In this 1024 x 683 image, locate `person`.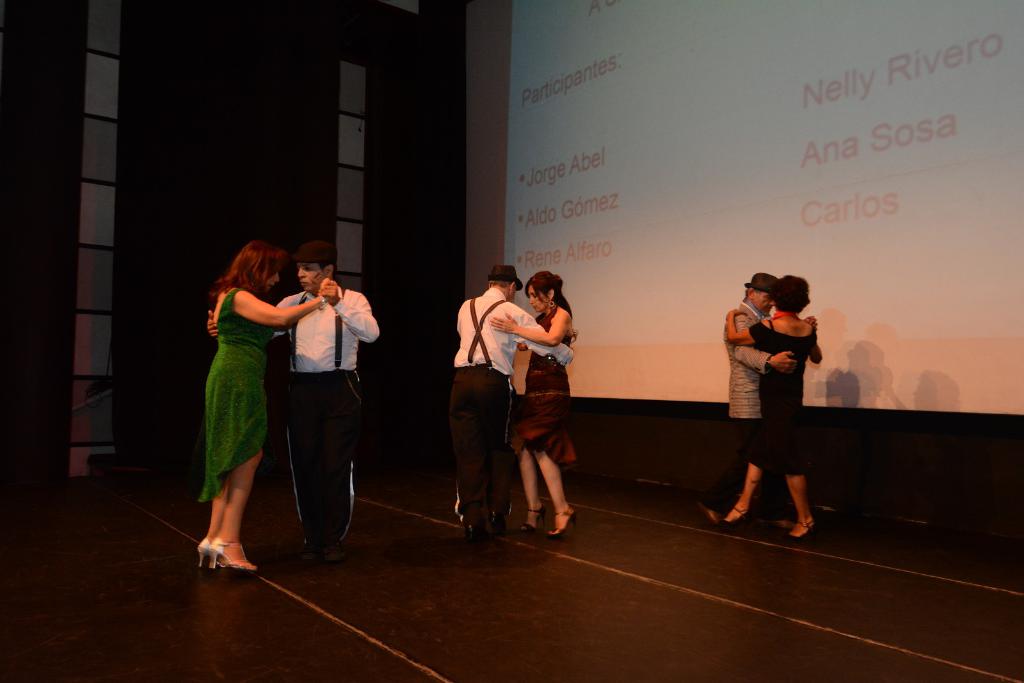
Bounding box: <region>451, 265, 571, 535</region>.
